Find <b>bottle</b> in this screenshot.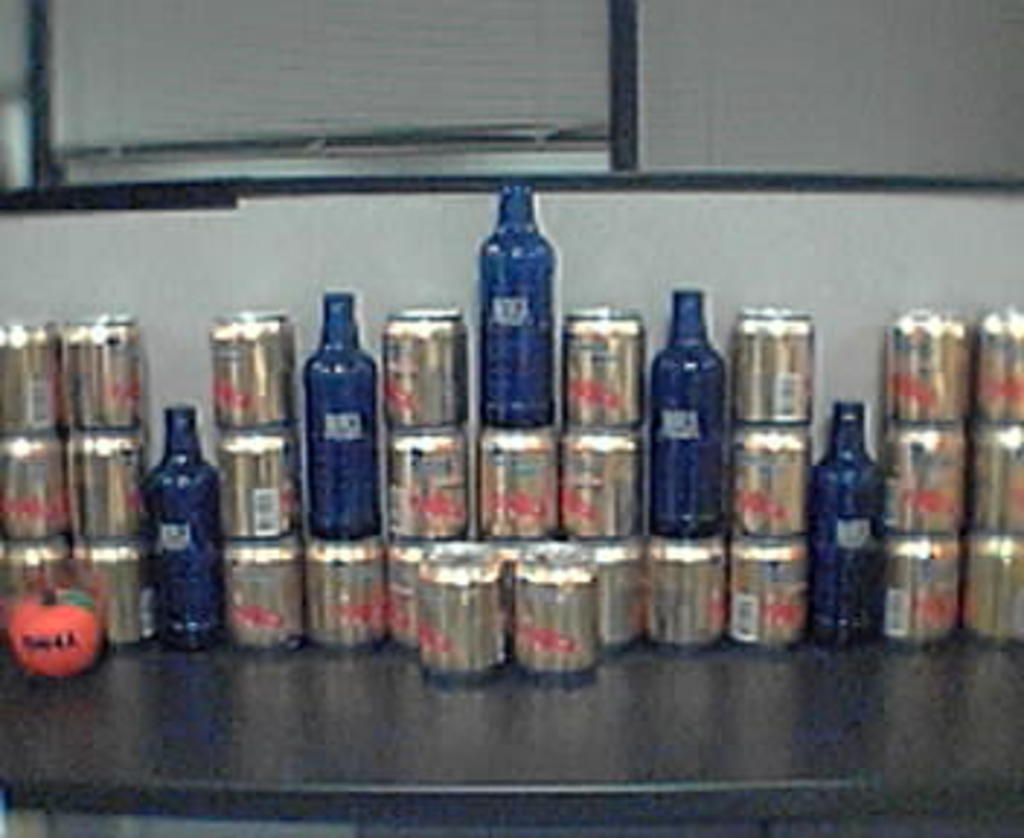
The bounding box for <b>bottle</b> is bbox=(460, 169, 585, 442).
